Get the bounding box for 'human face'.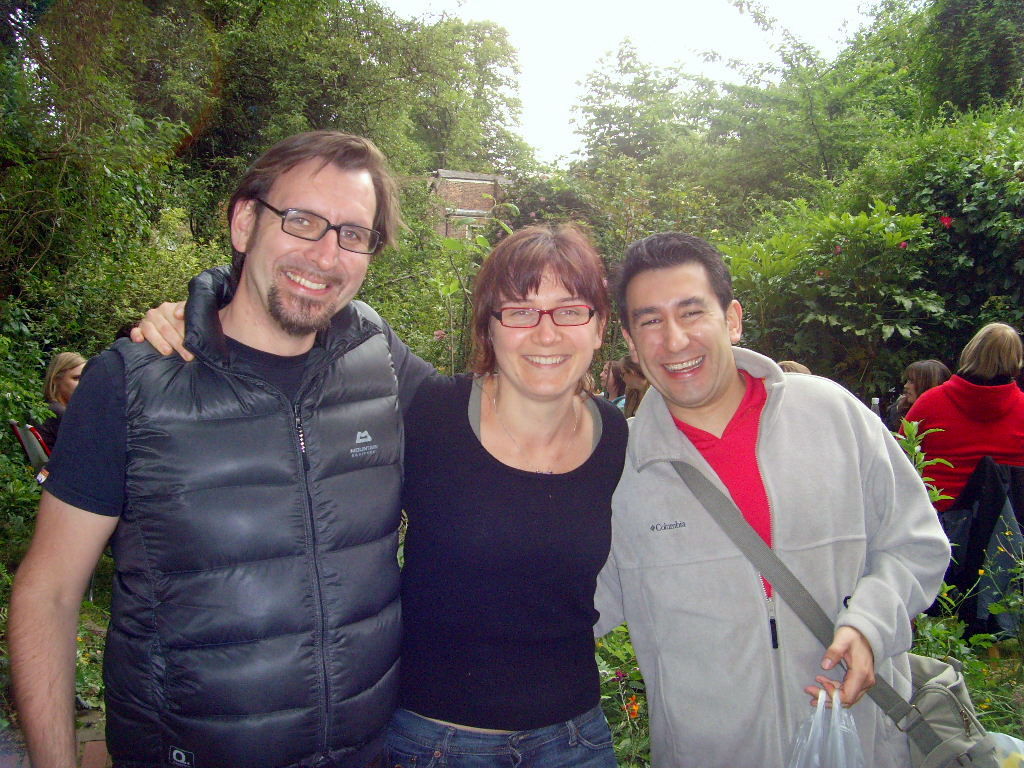
<box>619,366,634,386</box>.
